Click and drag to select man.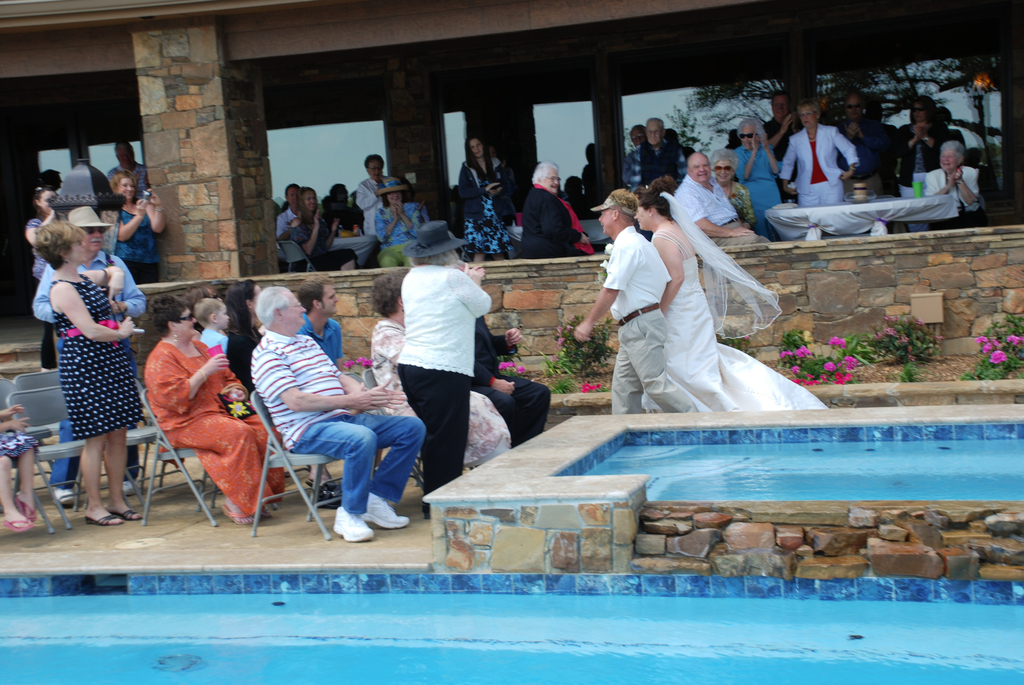
Selection: bbox(566, 188, 706, 420).
